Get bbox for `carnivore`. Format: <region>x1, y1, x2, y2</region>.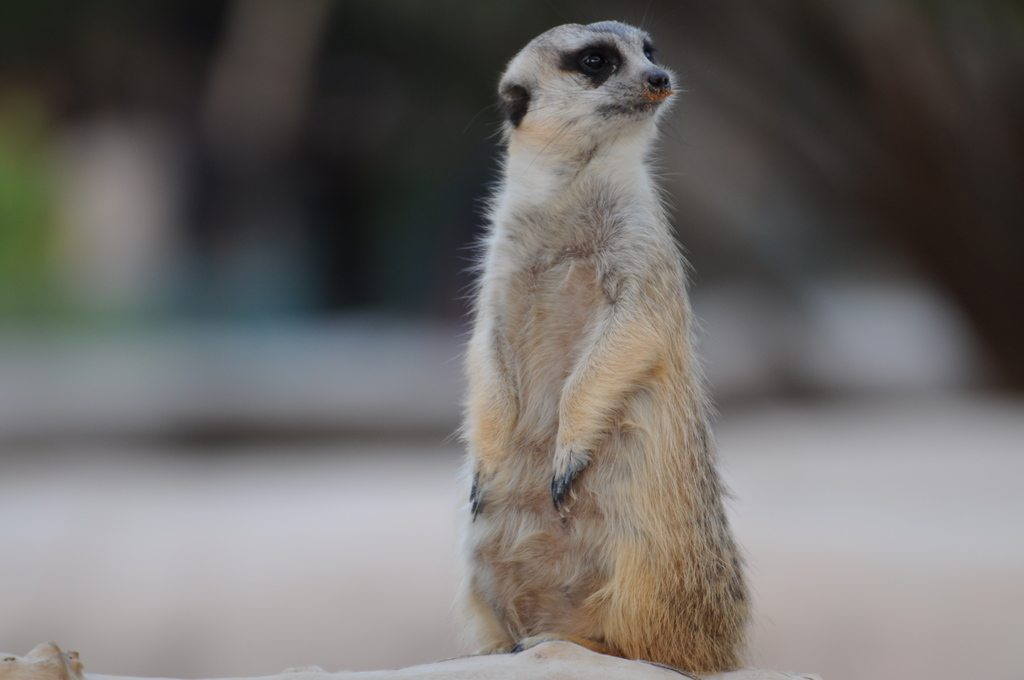
<region>448, 16, 765, 671</region>.
